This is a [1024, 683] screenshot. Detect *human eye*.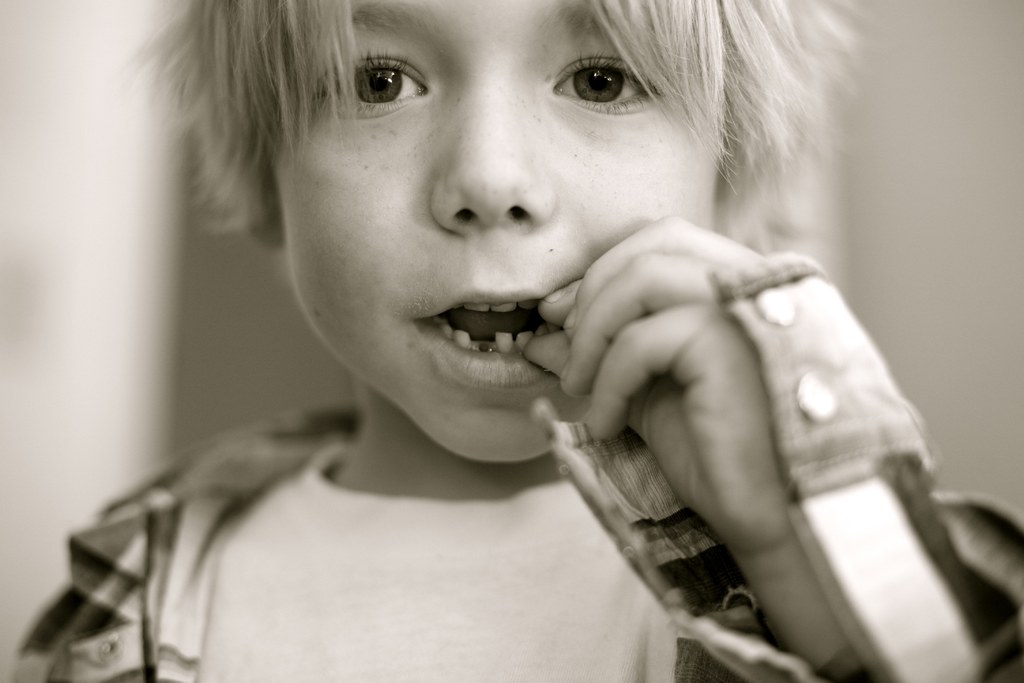
region(552, 50, 663, 115).
